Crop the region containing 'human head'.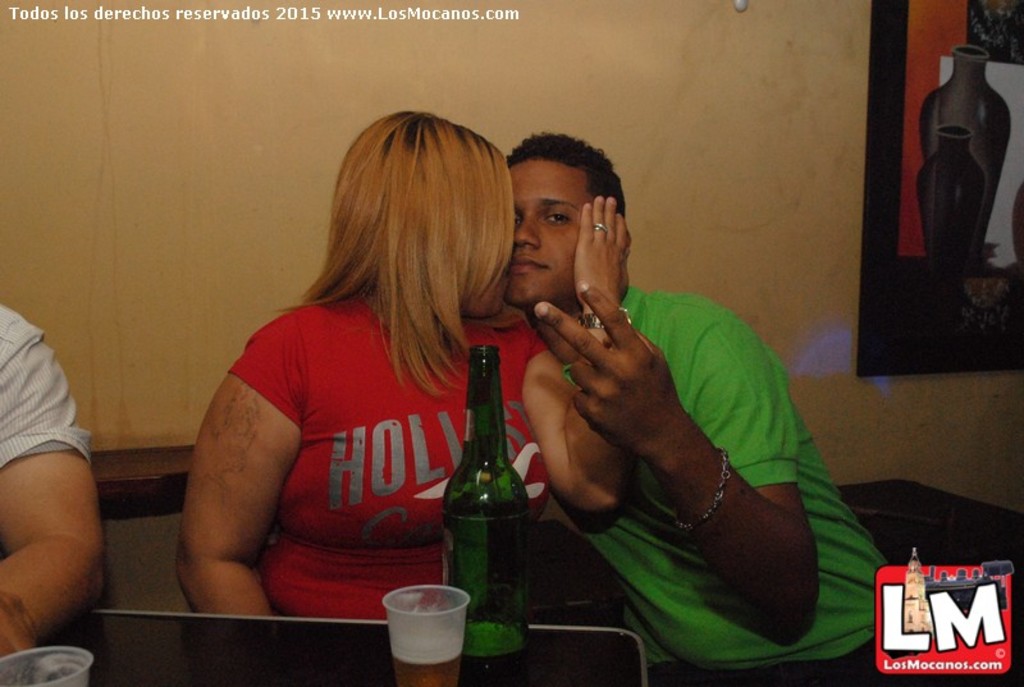
Crop region: {"left": 492, "top": 127, "right": 621, "bottom": 298}.
